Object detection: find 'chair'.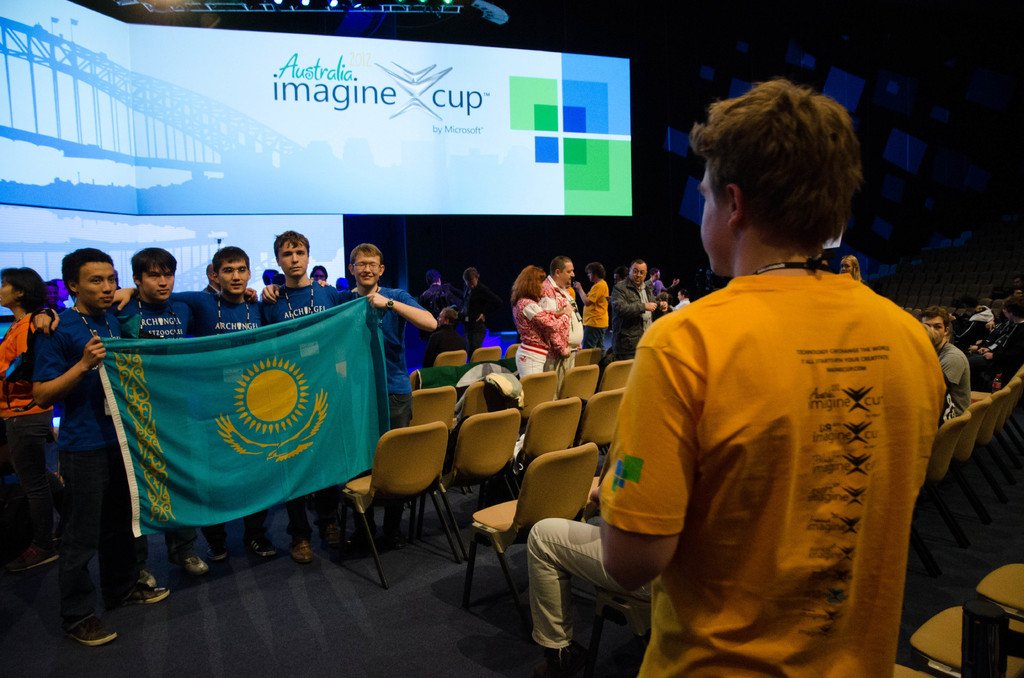
(451,376,516,489).
